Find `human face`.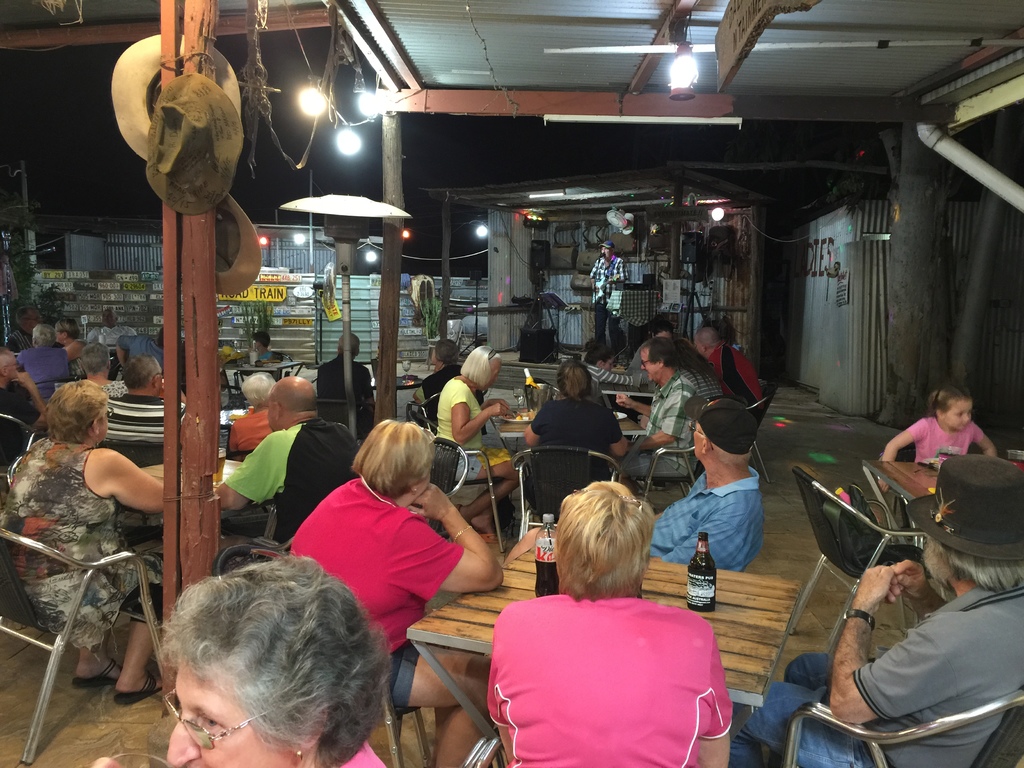
box(943, 399, 972, 433).
